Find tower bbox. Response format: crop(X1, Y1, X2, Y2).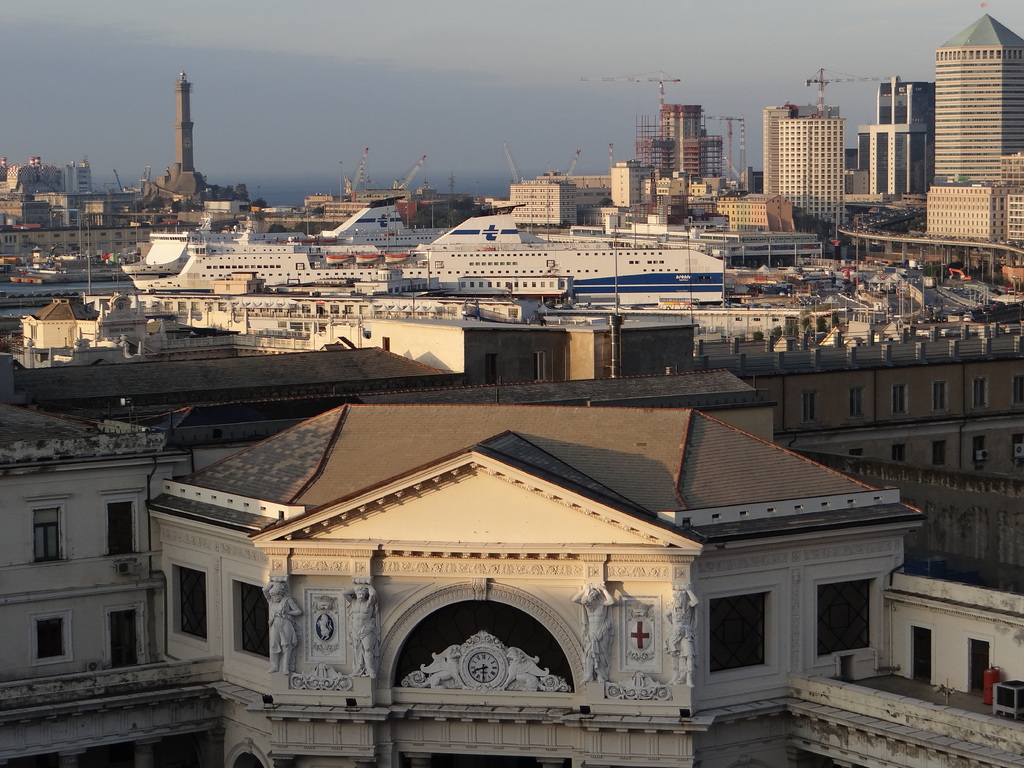
crop(935, 3, 1023, 180).
